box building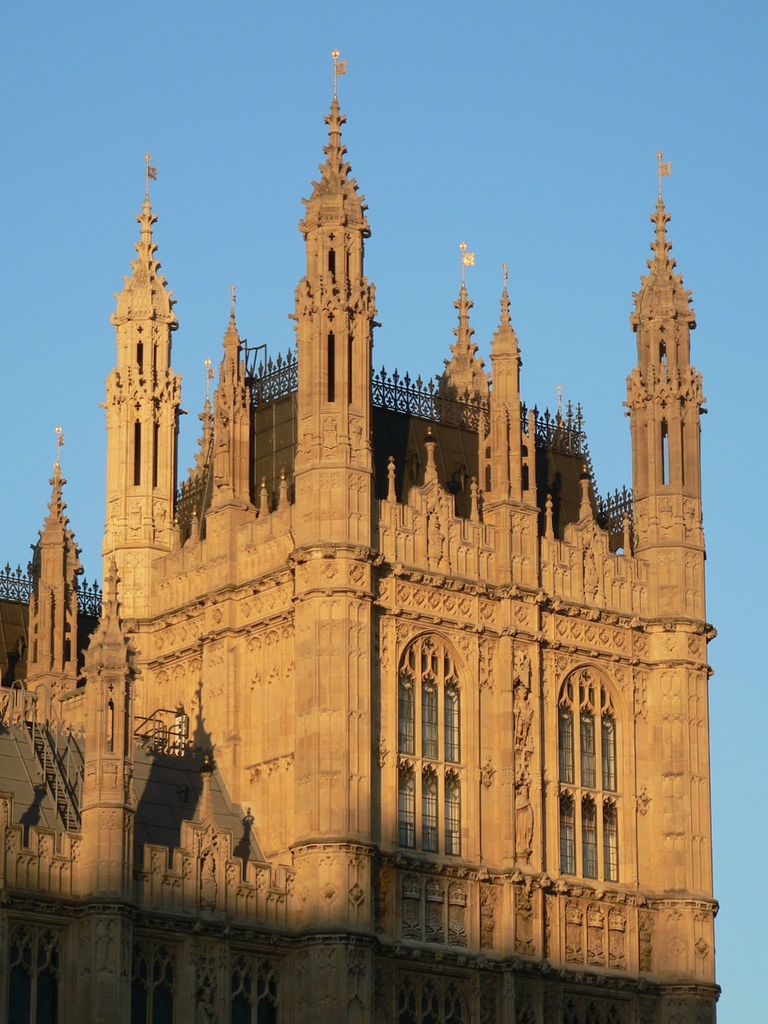
(left=0, top=101, right=724, bottom=1023)
